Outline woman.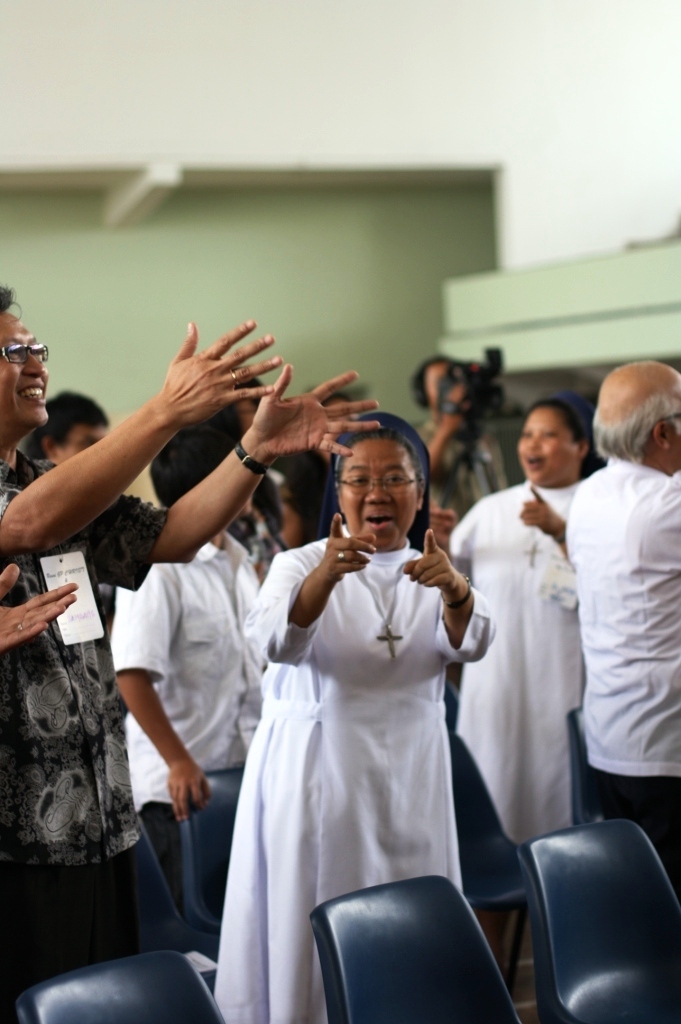
Outline: 449, 384, 610, 847.
